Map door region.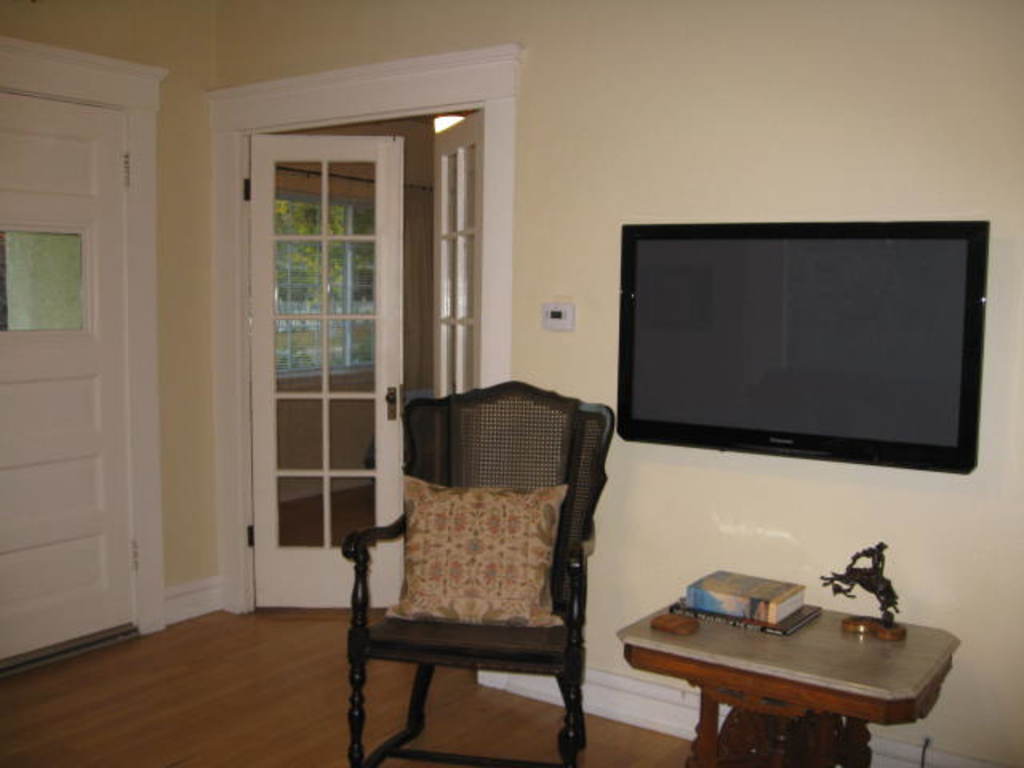
Mapped to pyautogui.locateOnScreen(258, 136, 398, 606).
